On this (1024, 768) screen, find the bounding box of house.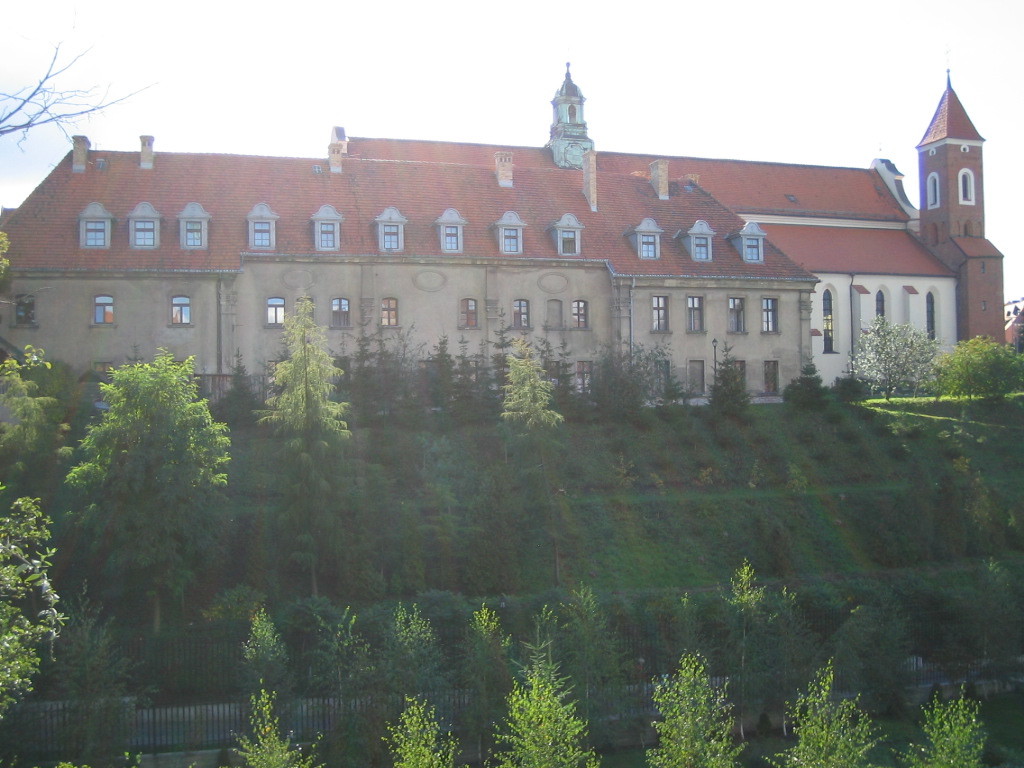
Bounding box: locate(9, 59, 954, 444).
